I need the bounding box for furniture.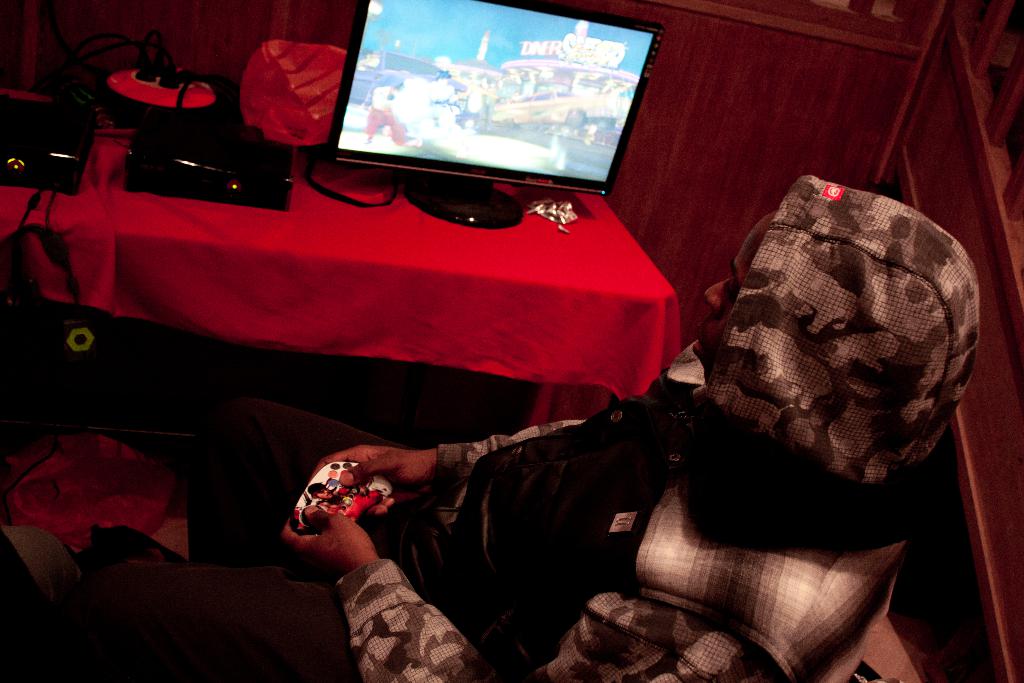
Here it is: x1=0 y1=128 x2=685 y2=420.
